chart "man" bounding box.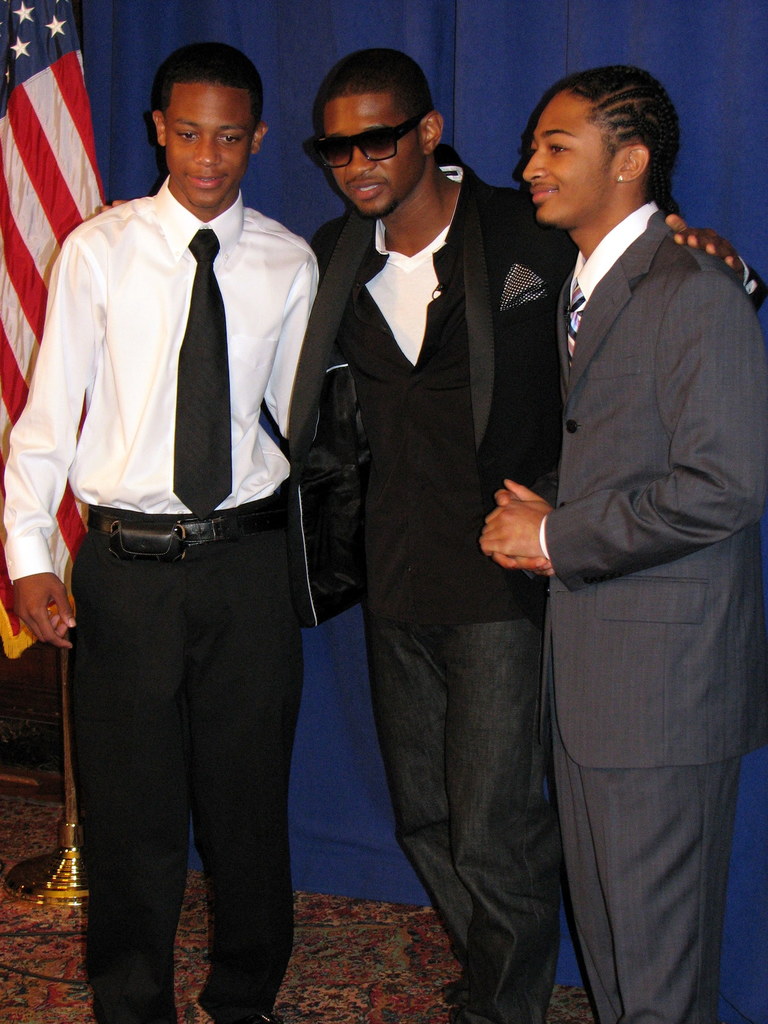
Charted: x1=79, y1=42, x2=767, y2=1023.
